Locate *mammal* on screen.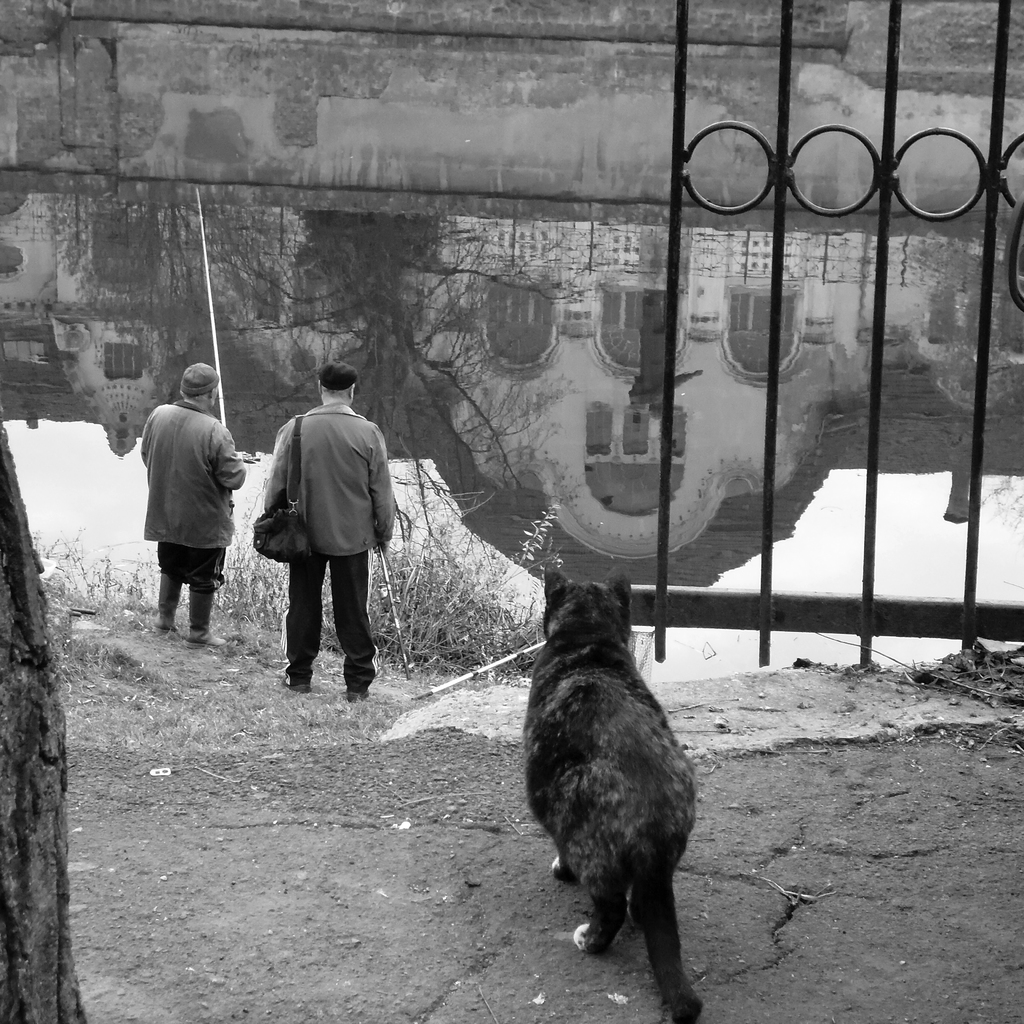
On screen at [x1=255, y1=380, x2=402, y2=707].
